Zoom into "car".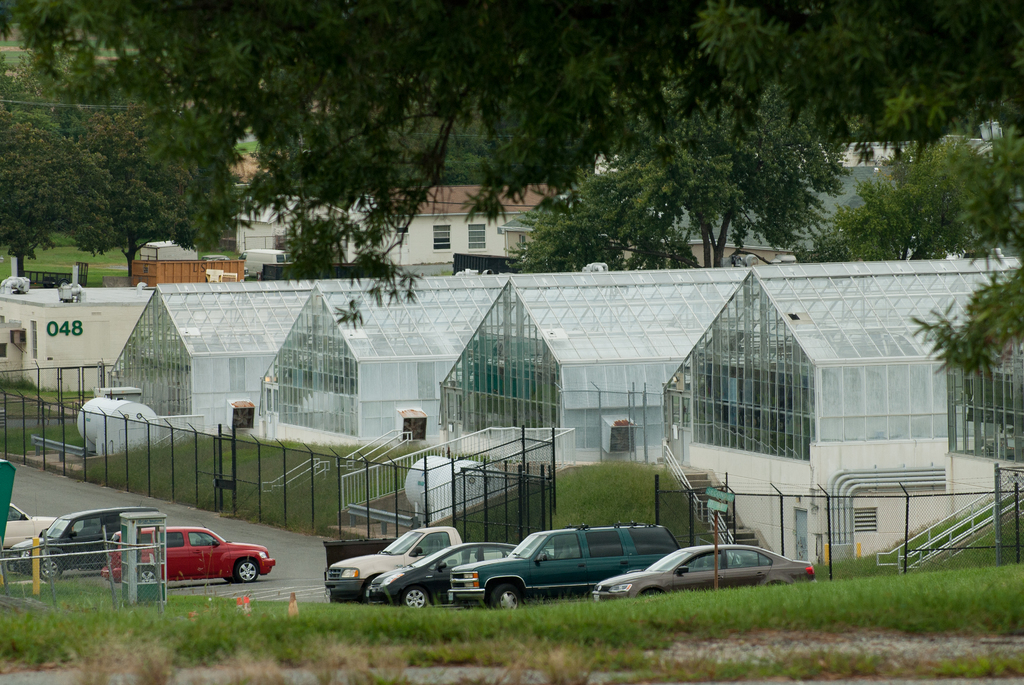
Zoom target: (left=103, top=526, right=282, bottom=583).
